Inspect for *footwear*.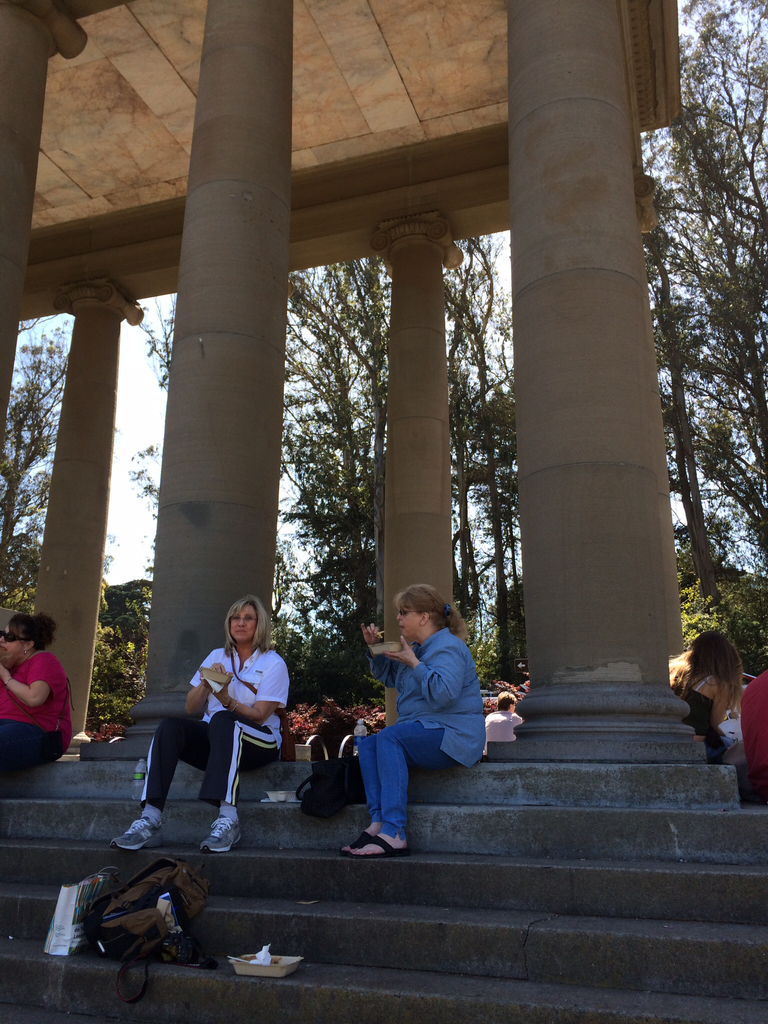
Inspection: Rect(111, 819, 170, 847).
